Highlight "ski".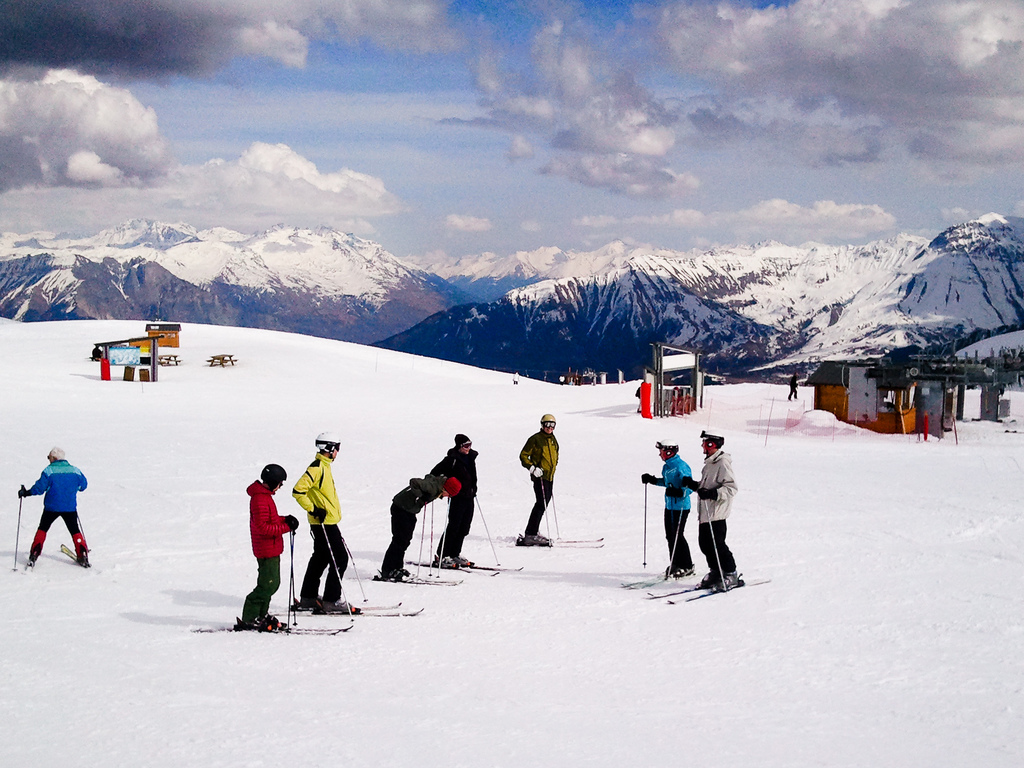
Highlighted region: 397/570/463/586.
